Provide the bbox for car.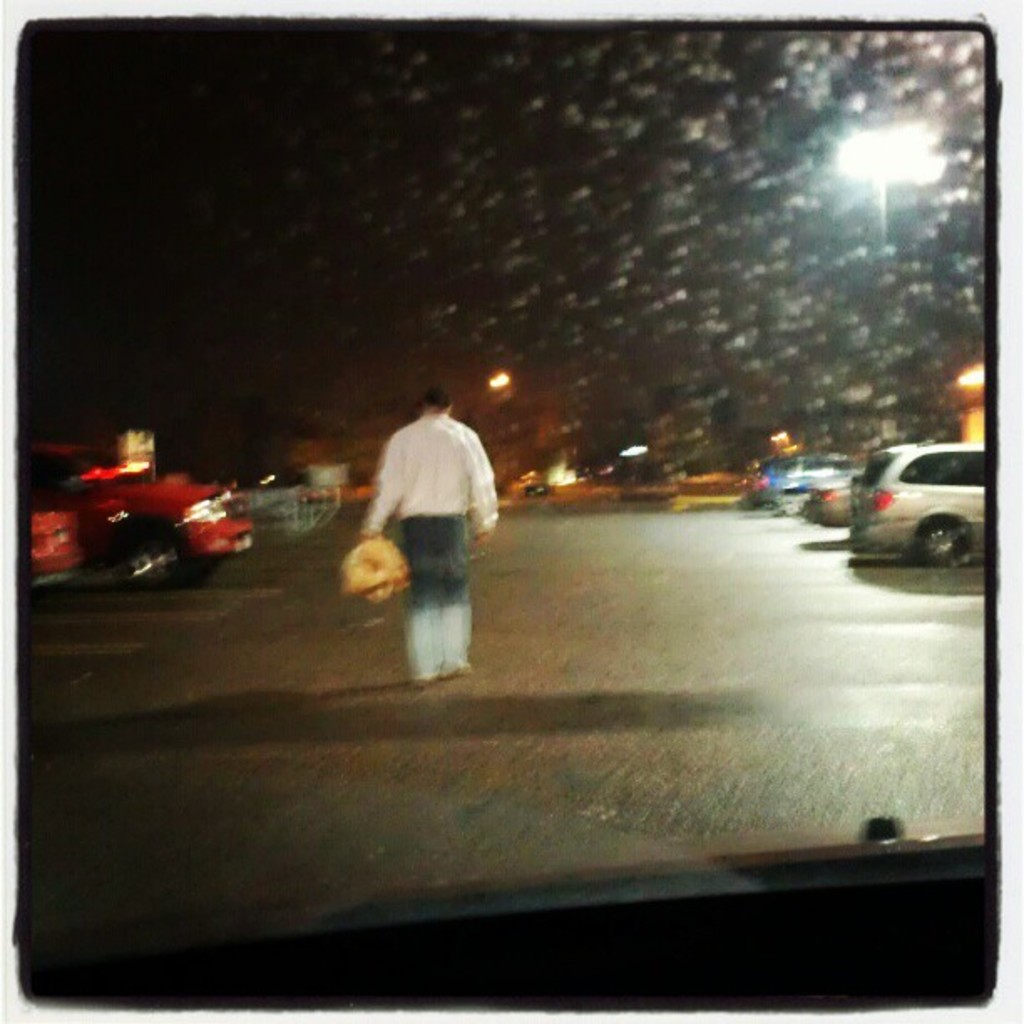
28:30:986:1007.
